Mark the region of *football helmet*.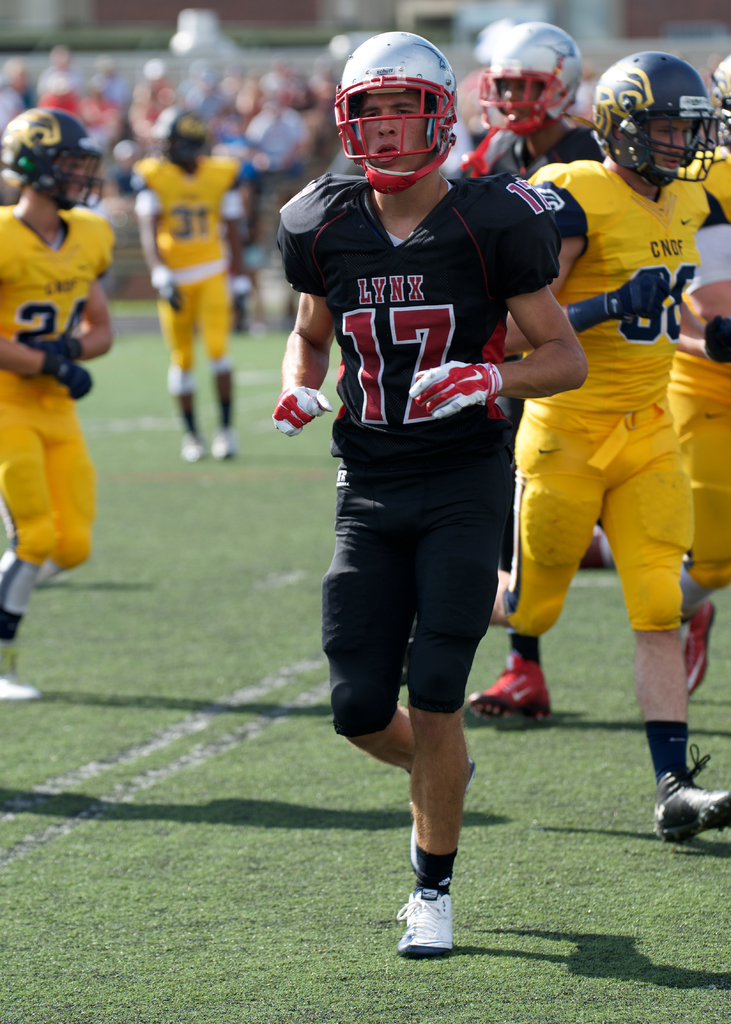
Region: l=160, t=111, r=209, b=175.
